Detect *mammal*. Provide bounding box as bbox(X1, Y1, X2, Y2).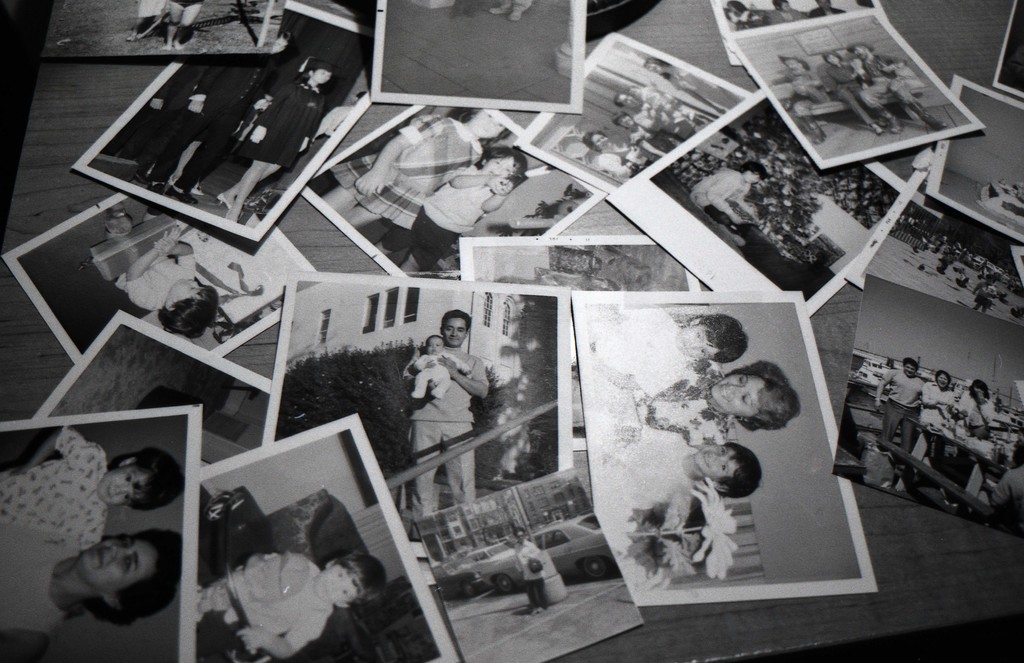
bbox(410, 334, 470, 400).
